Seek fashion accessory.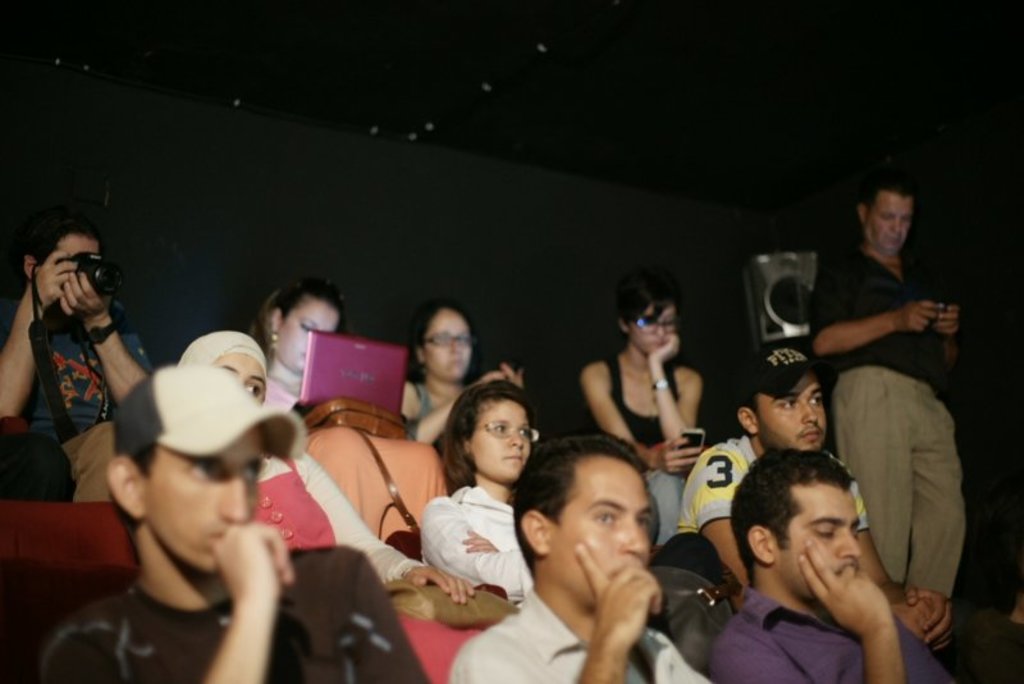
box=[649, 374, 668, 393].
